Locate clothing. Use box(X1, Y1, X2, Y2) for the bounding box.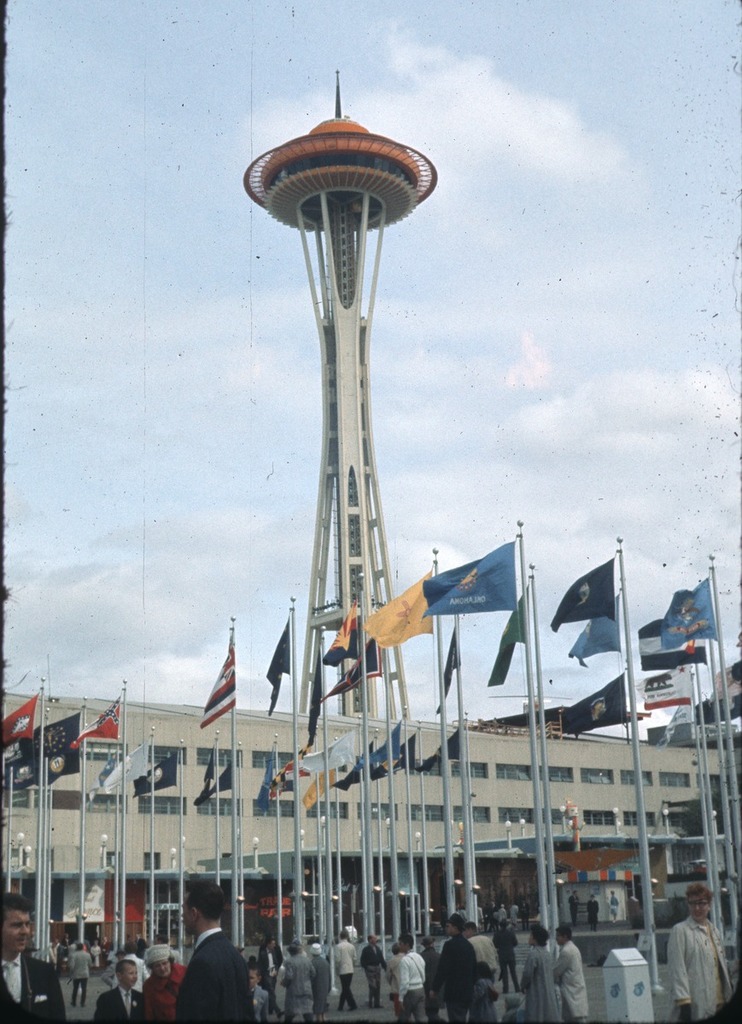
box(400, 941, 422, 1023).
